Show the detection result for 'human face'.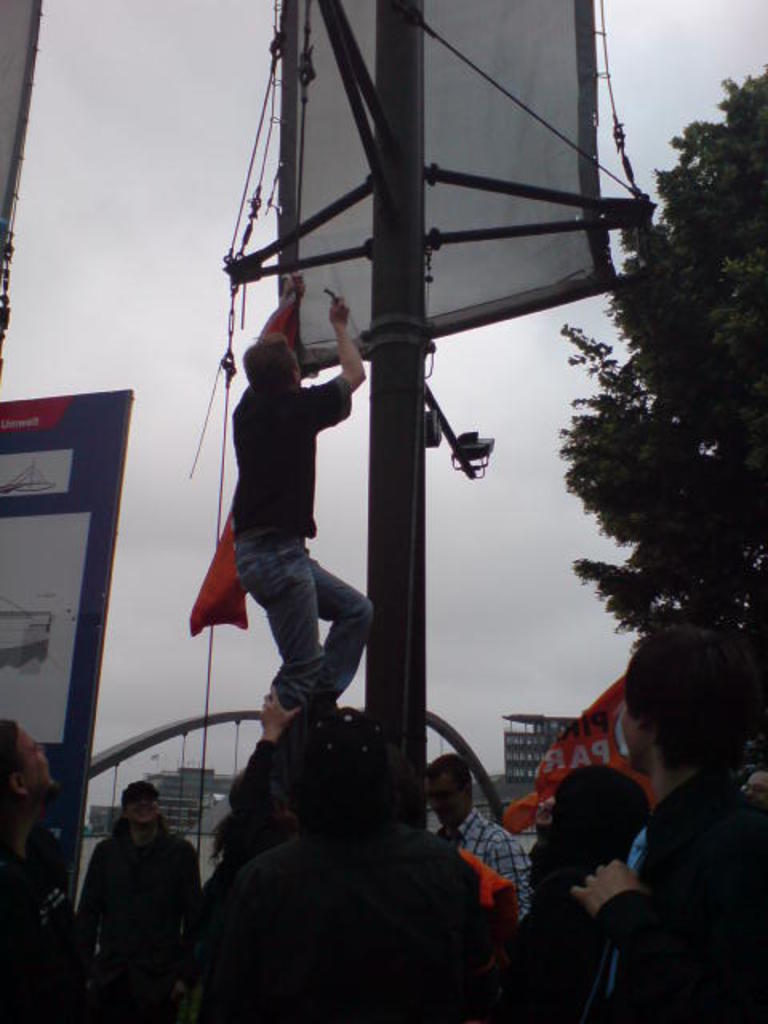
[429, 774, 466, 834].
